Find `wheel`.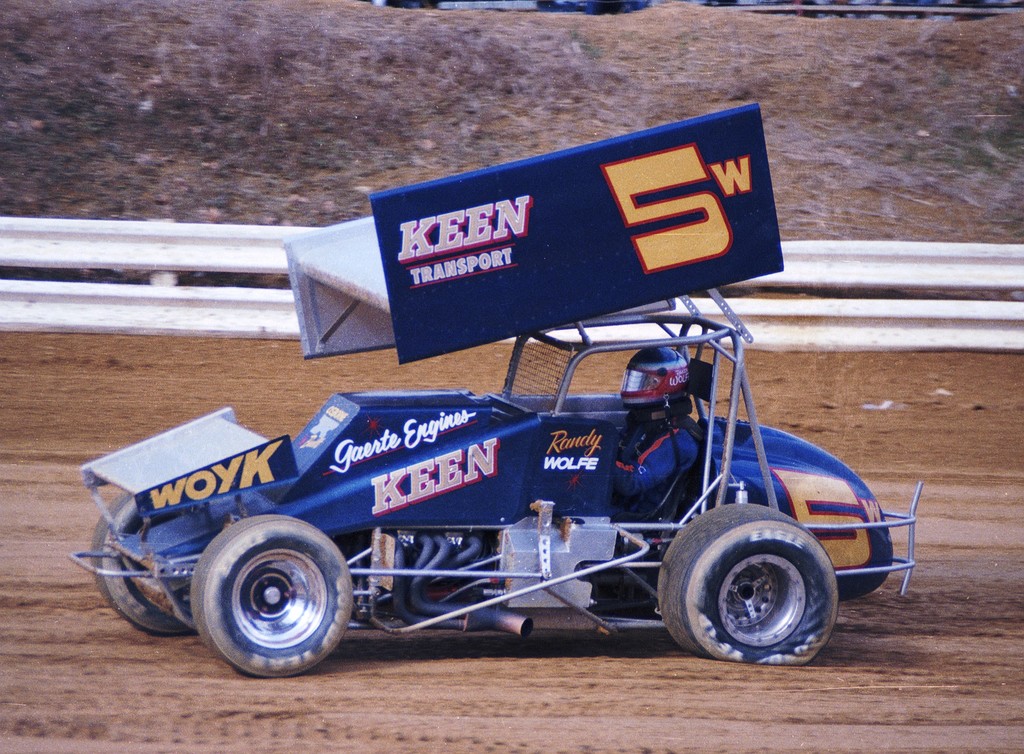
left=183, top=520, right=355, bottom=673.
